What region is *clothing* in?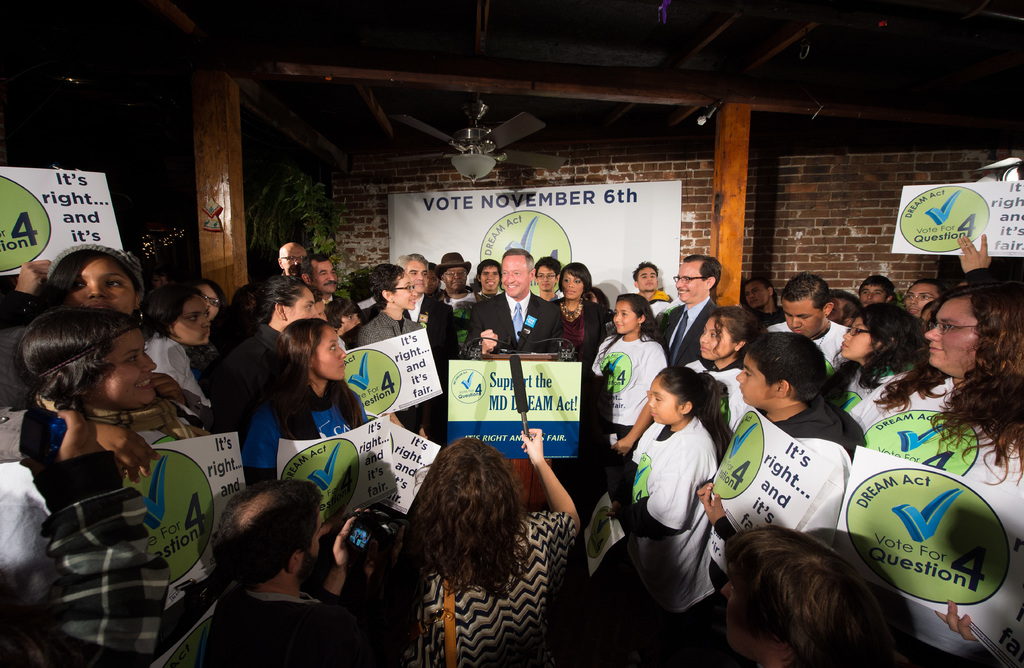
bbox=[463, 289, 573, 351].
